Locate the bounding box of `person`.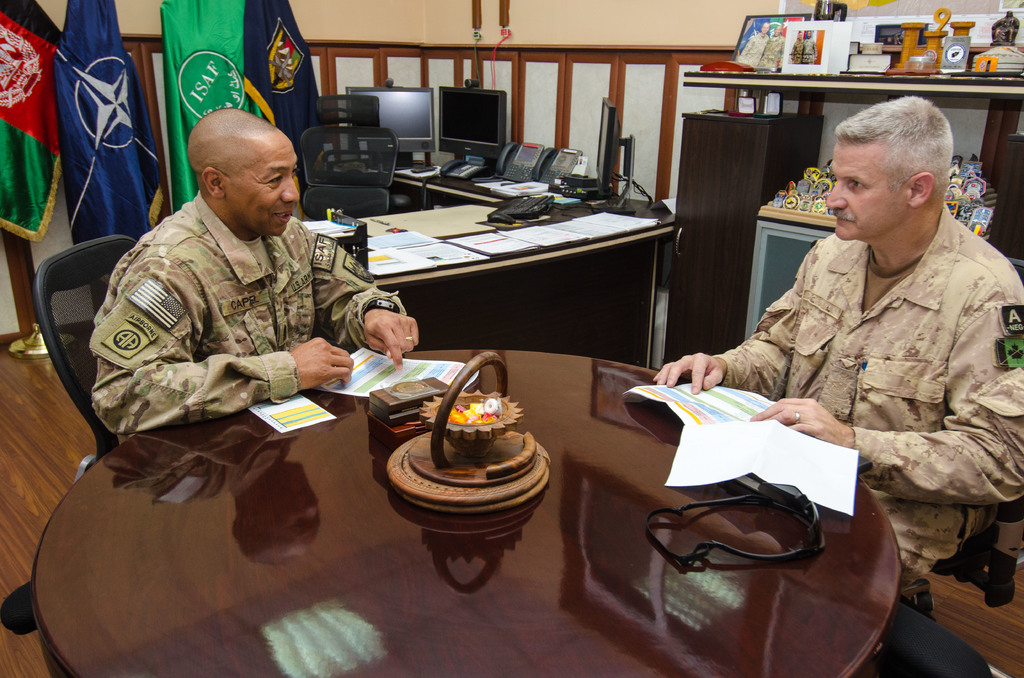
Bounding box: (85, 106, 422, 445).
